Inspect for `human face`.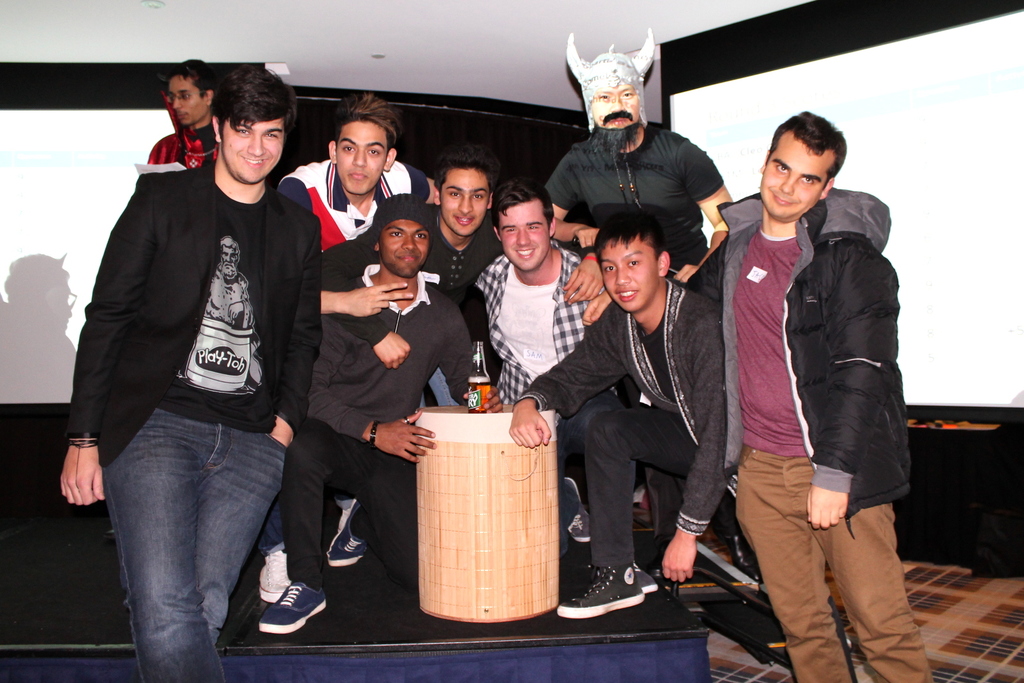
Inspection: (x1=164, y1=69, x2=206, y2=127).
